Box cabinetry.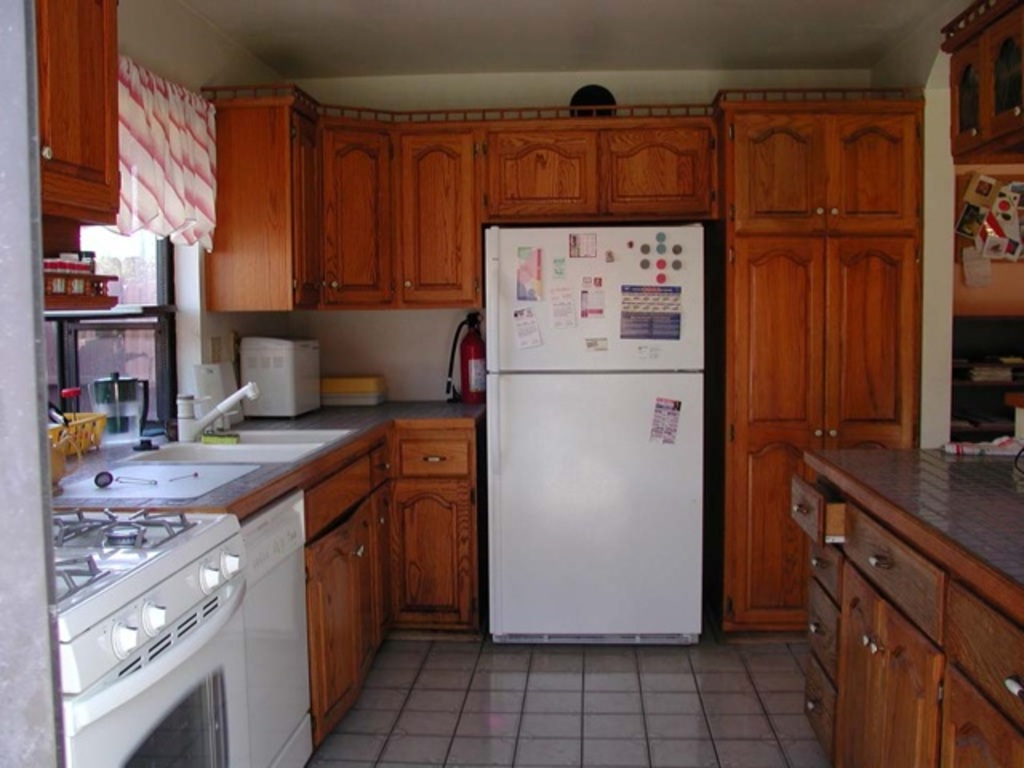
(left=789, top=477, right=846, bottom=547).
